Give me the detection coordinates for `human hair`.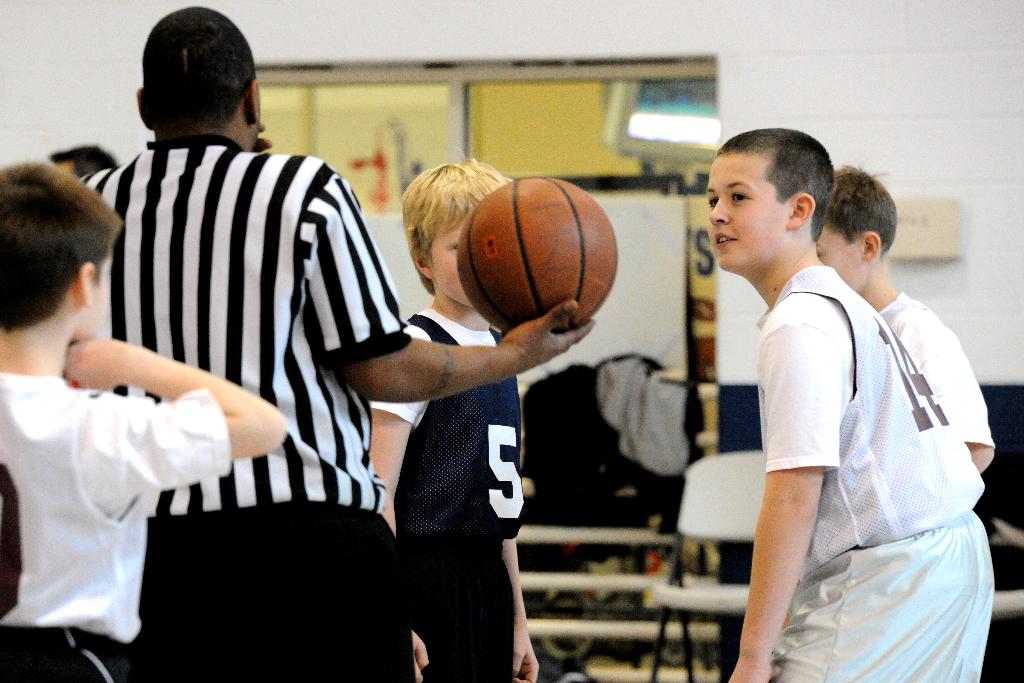
bbox=(719, 130, 831, 237).
